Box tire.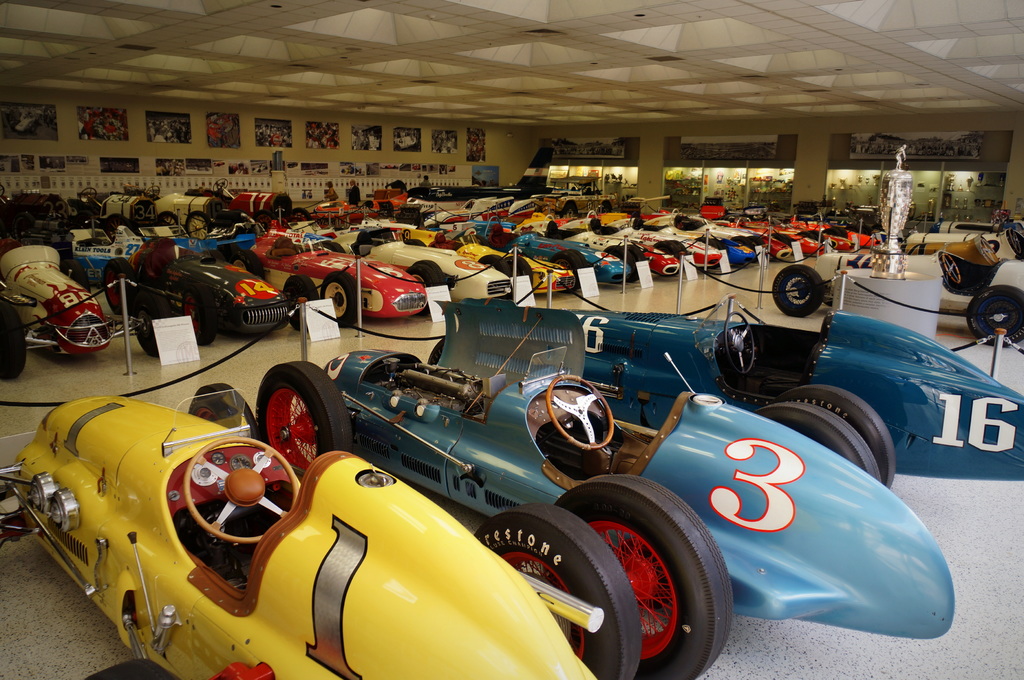
Rect(104, 256, 132, 314).
